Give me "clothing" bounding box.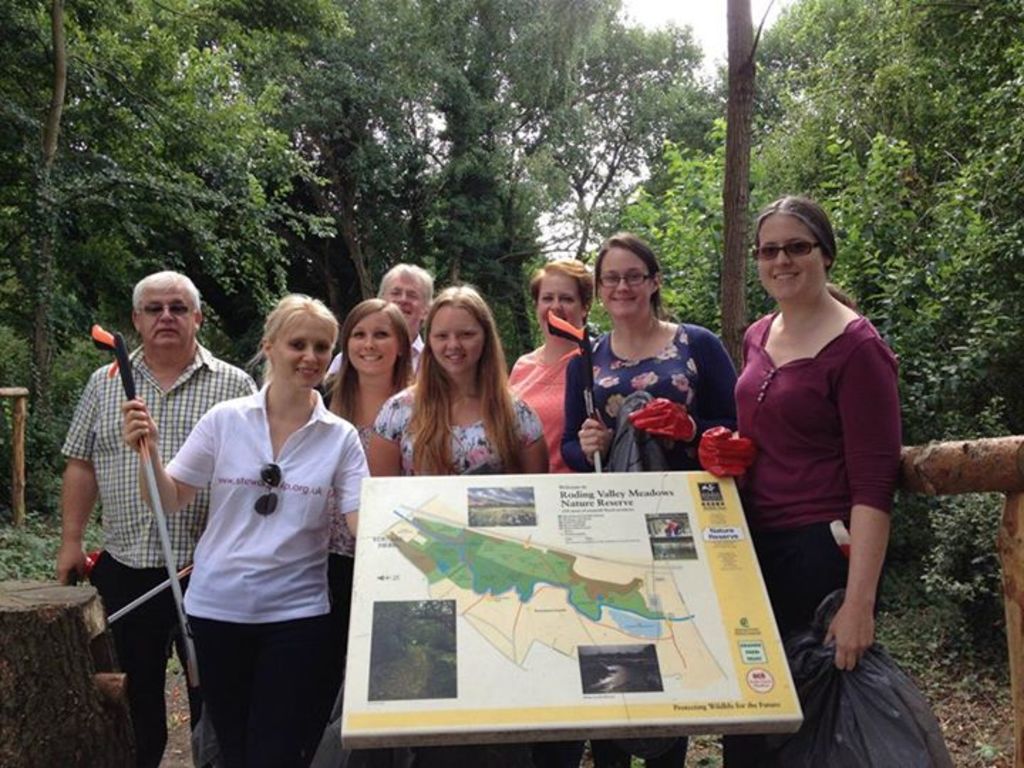
<region>503, 331, 587, 466</region>.
